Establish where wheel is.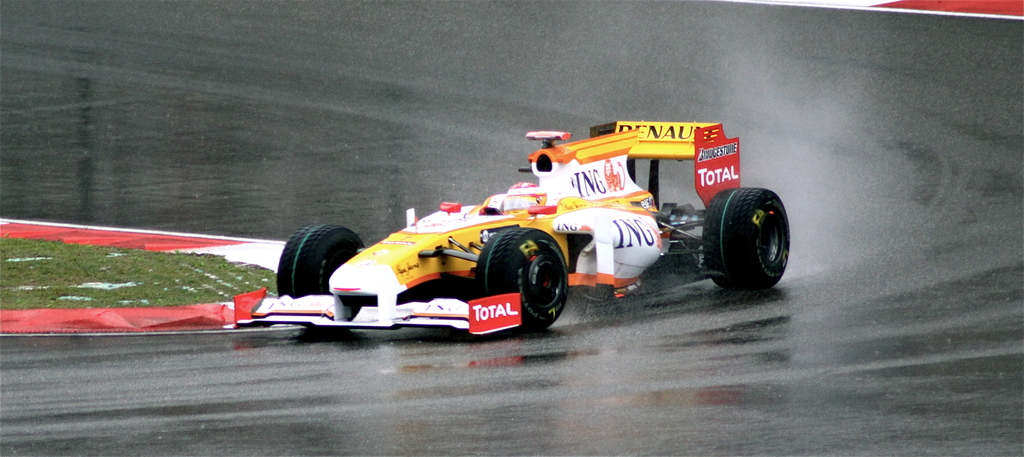
Established at <region>275, 219, 371, 335</region>.
